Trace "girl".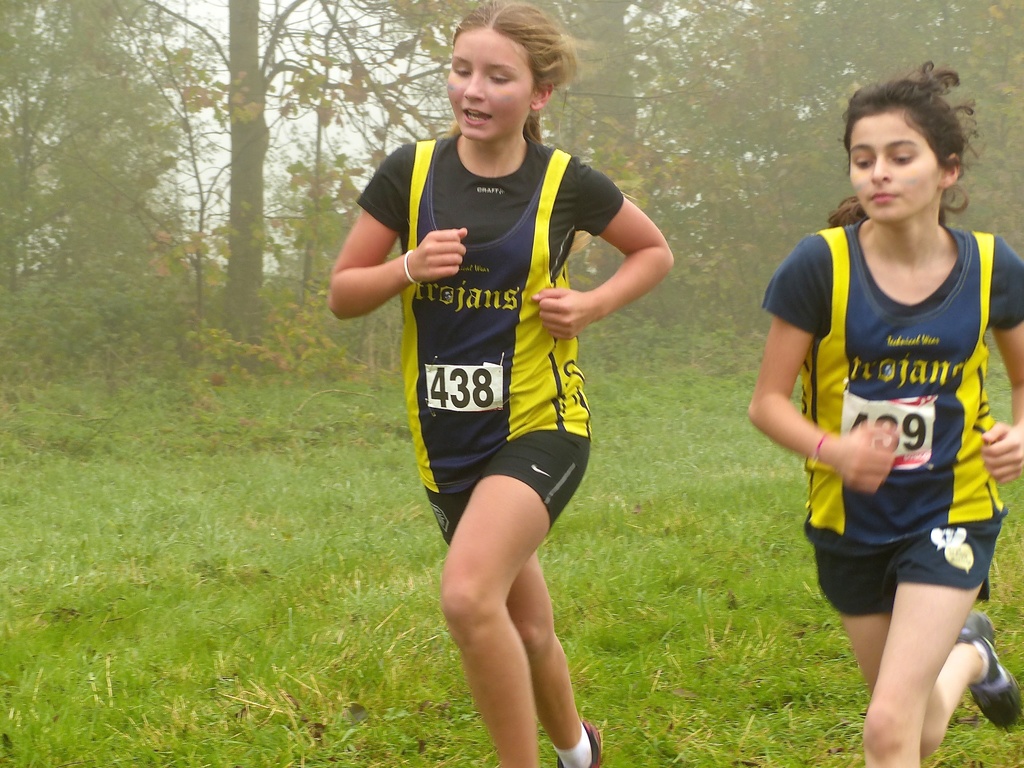
Traced to box(748, 58, 1023, 767).
